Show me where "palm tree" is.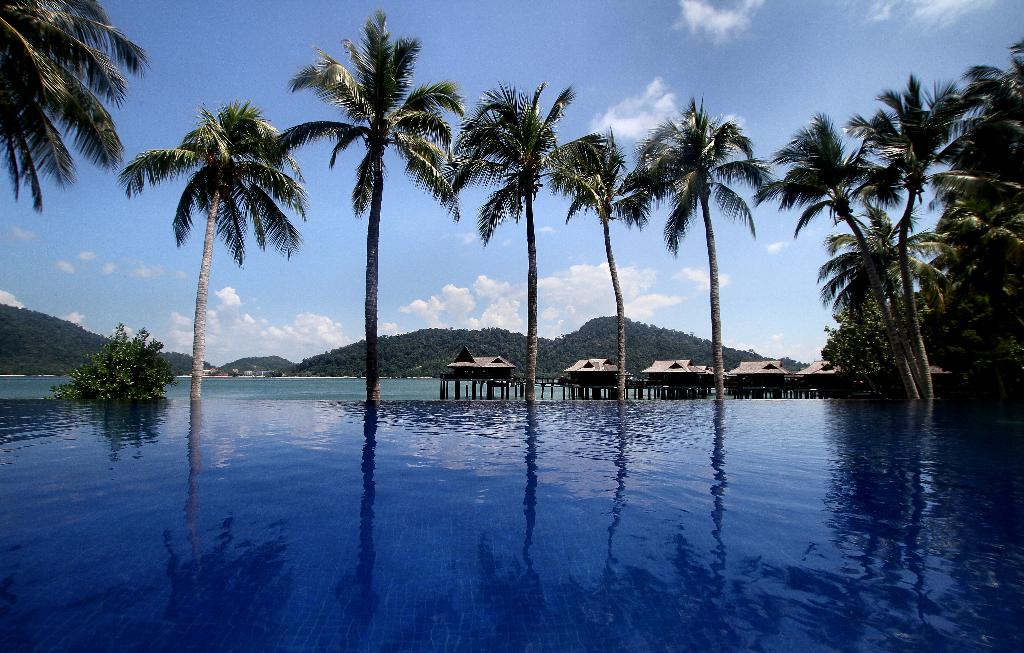
"palm tree" is at {"left": 817, "top": 91, "right": 988, "bottom": 422}.
